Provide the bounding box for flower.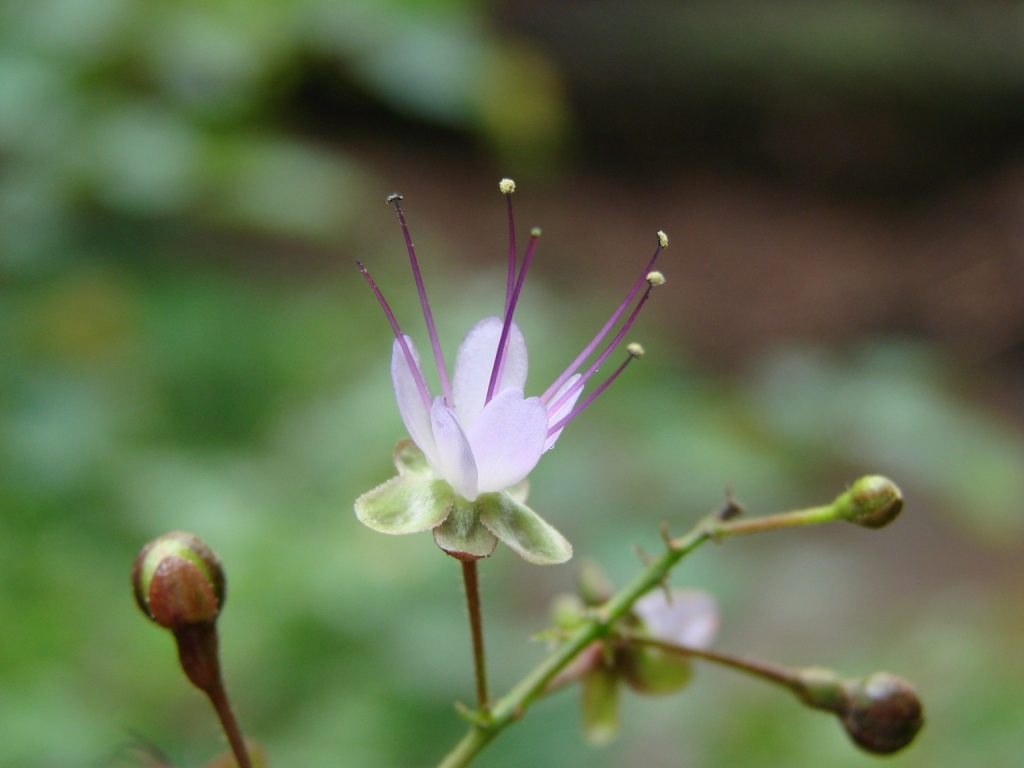
544:575:720:745.
